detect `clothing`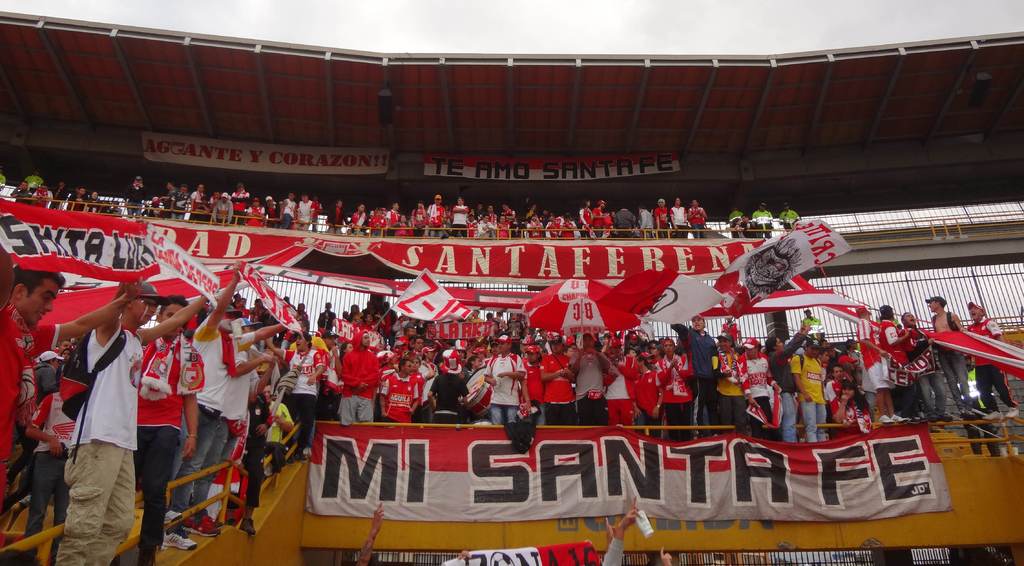
select_region(687, 204, 705, 241)
